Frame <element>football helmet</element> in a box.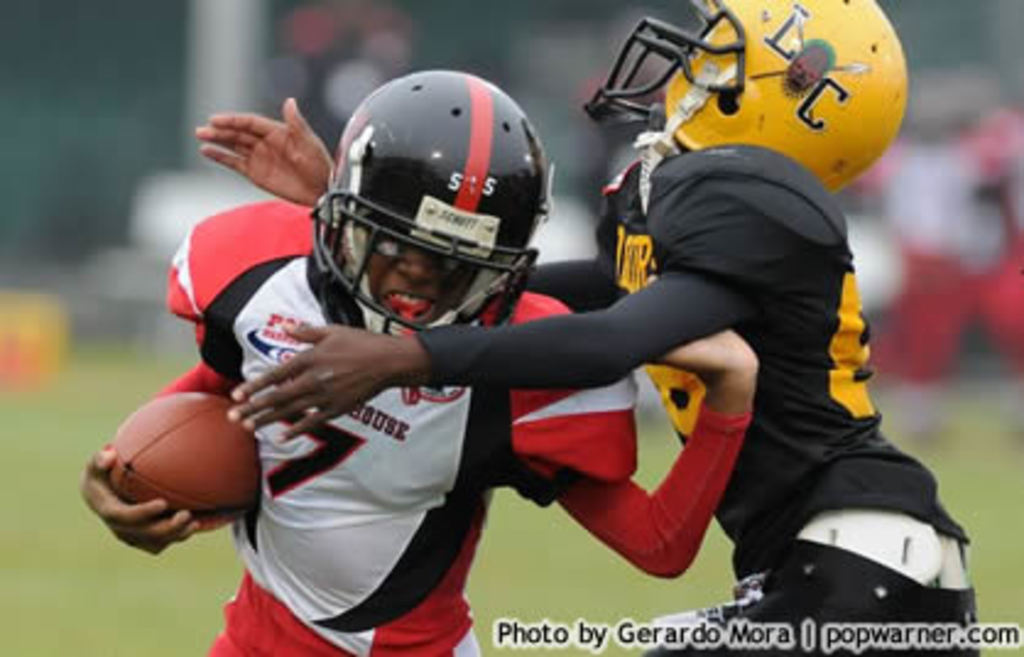
(left=301, top=66, right=556, bottom=328).
